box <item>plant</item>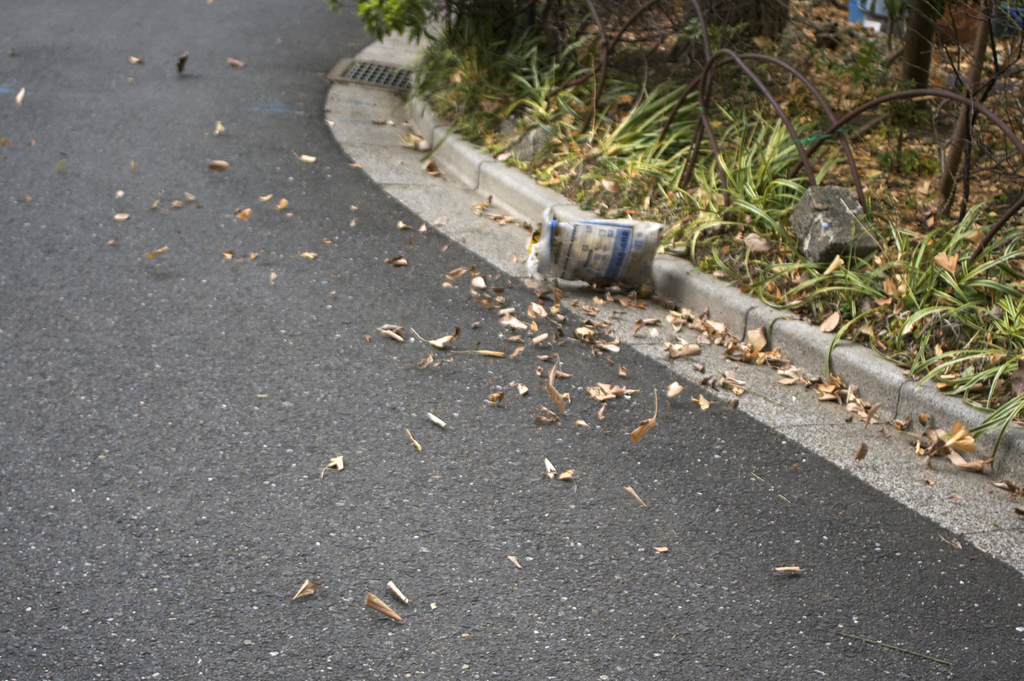
<box>502,70,554,122</box>
